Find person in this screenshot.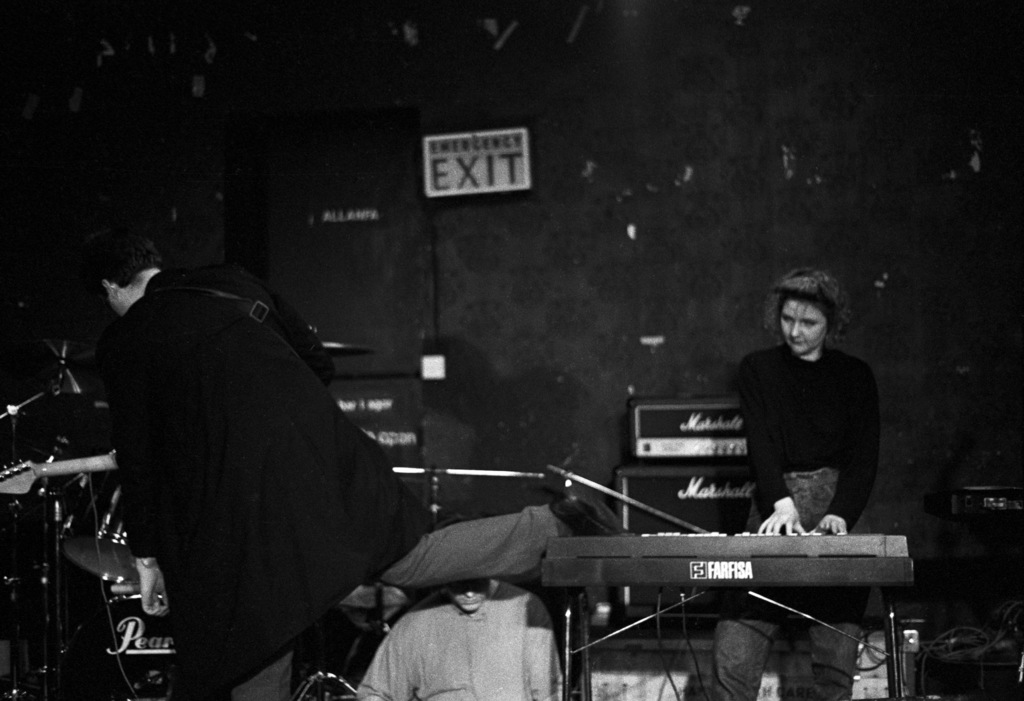
The bounding box for person is 56,211,627,700.
